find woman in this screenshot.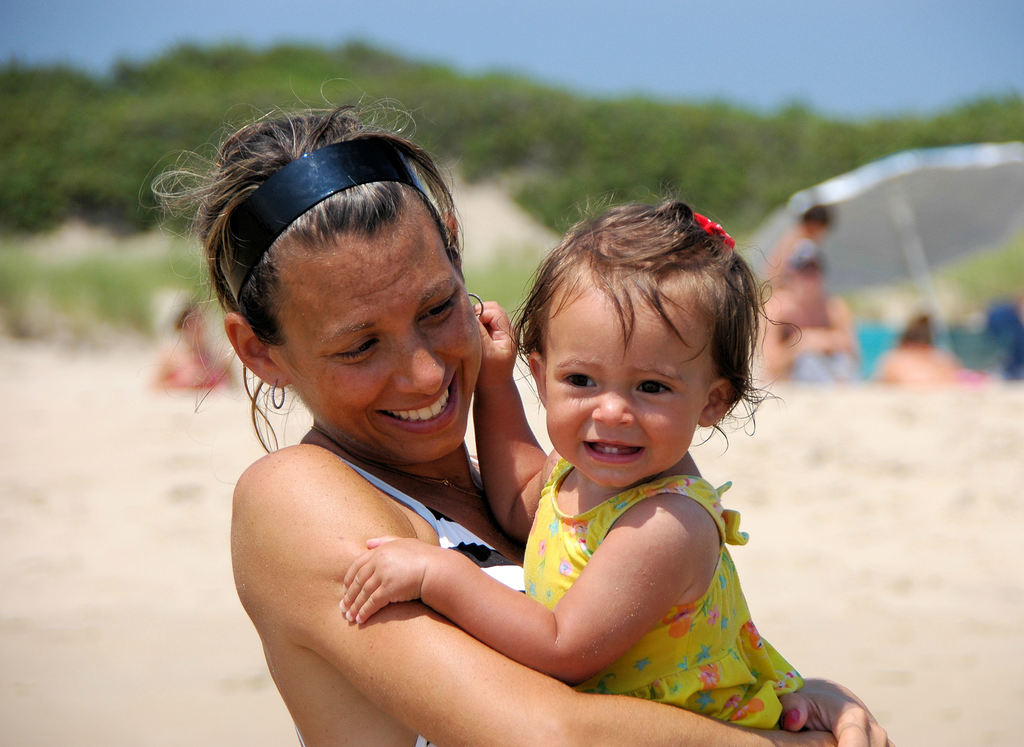
The bounding box for woman is left=190, top=113, right=761, bottom=744.
